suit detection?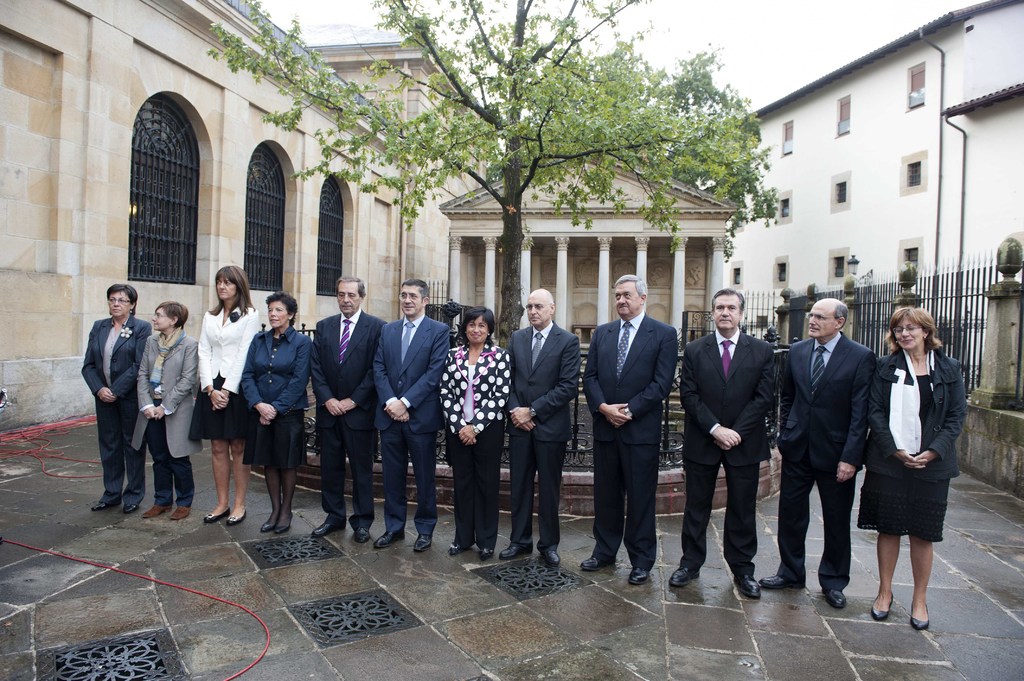
[x1=502, y1=321, x2=581, y2=555]
